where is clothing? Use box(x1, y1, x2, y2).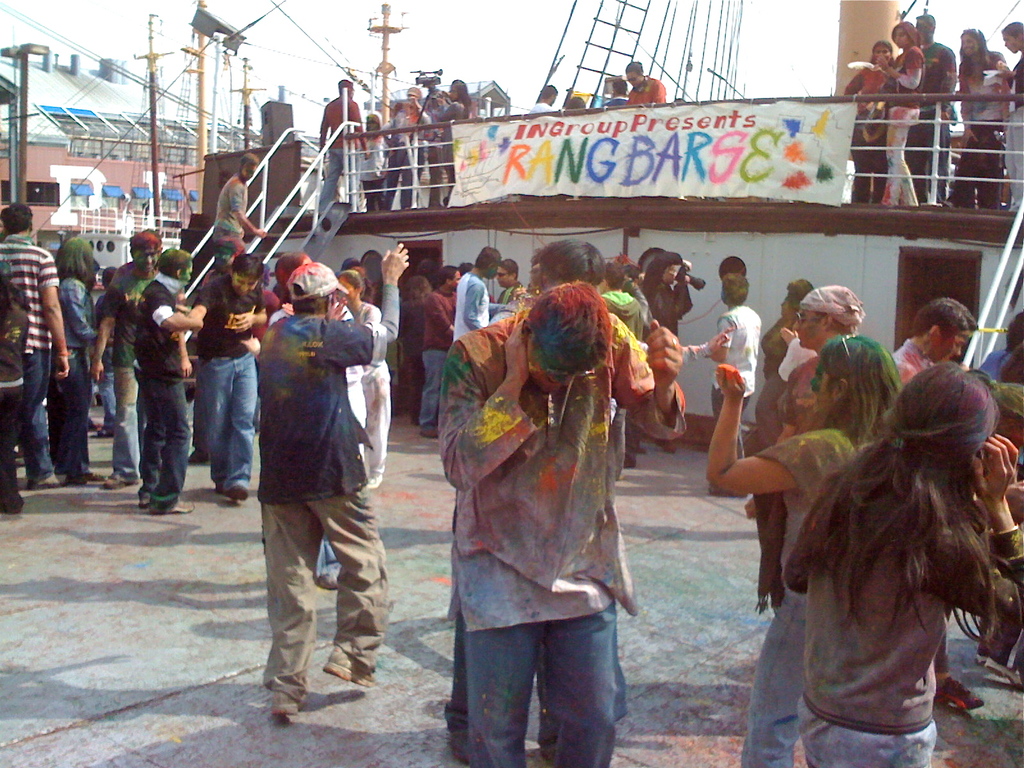
box(323, 99, 360, 220).
